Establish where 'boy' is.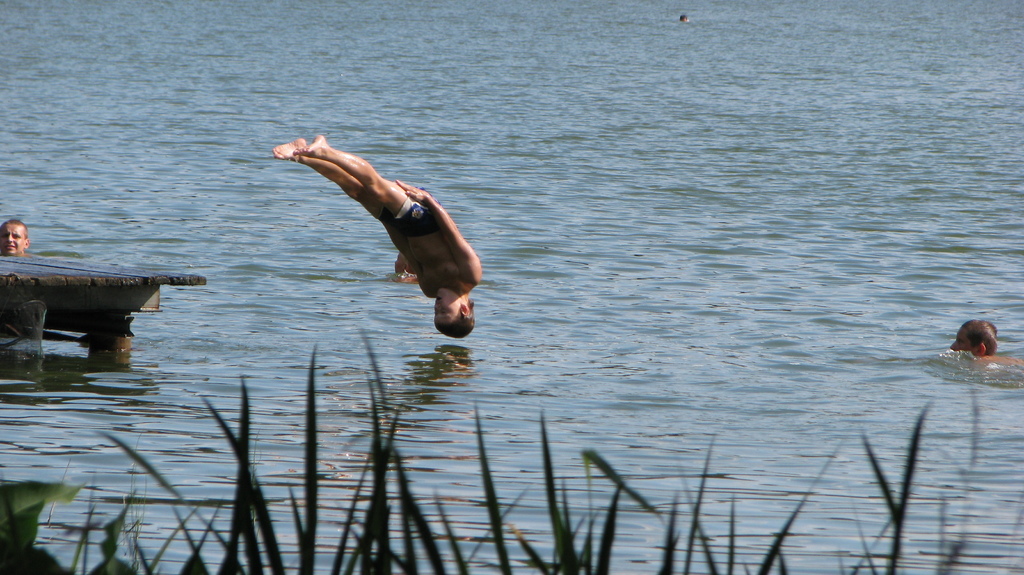
Established at (left=0, top=216, right=33, bottom=255).
